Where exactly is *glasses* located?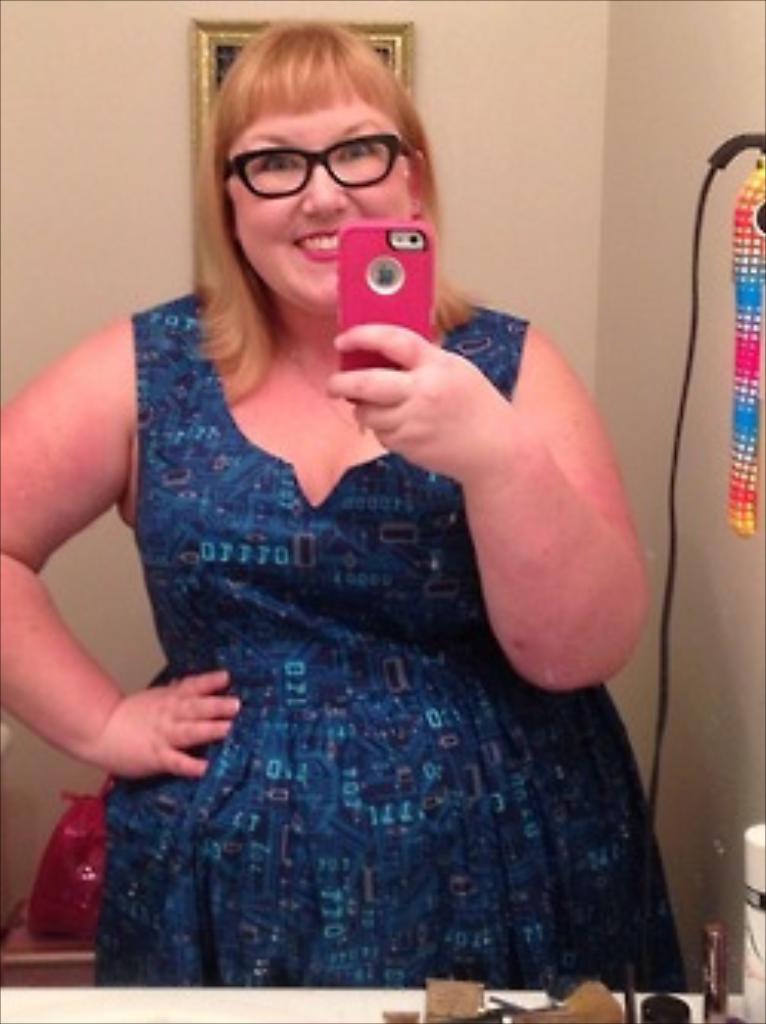
Its bounding box is 218,135,429,199.
